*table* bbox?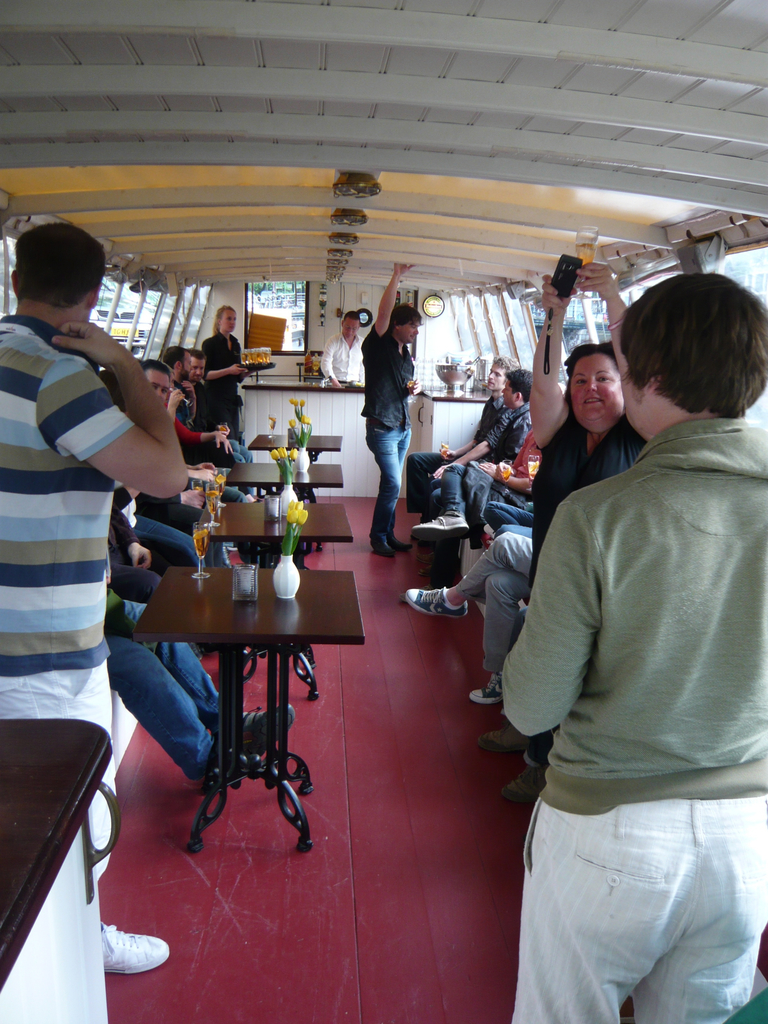
bbox=(0, 717, 114, 1023)
